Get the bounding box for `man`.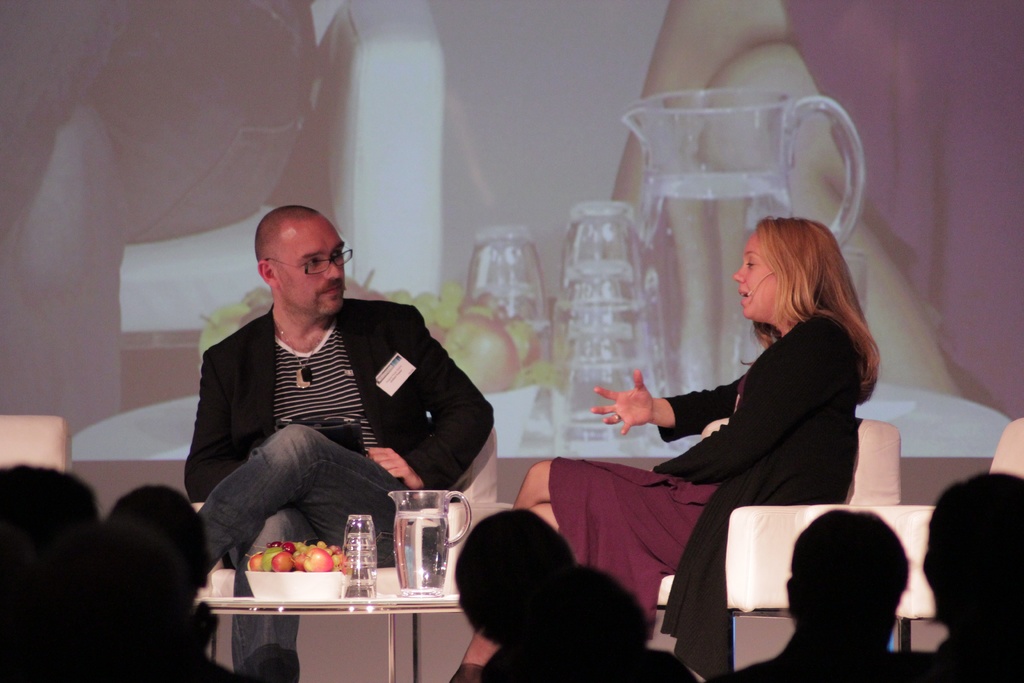
region(719, 506, 913, 682).
